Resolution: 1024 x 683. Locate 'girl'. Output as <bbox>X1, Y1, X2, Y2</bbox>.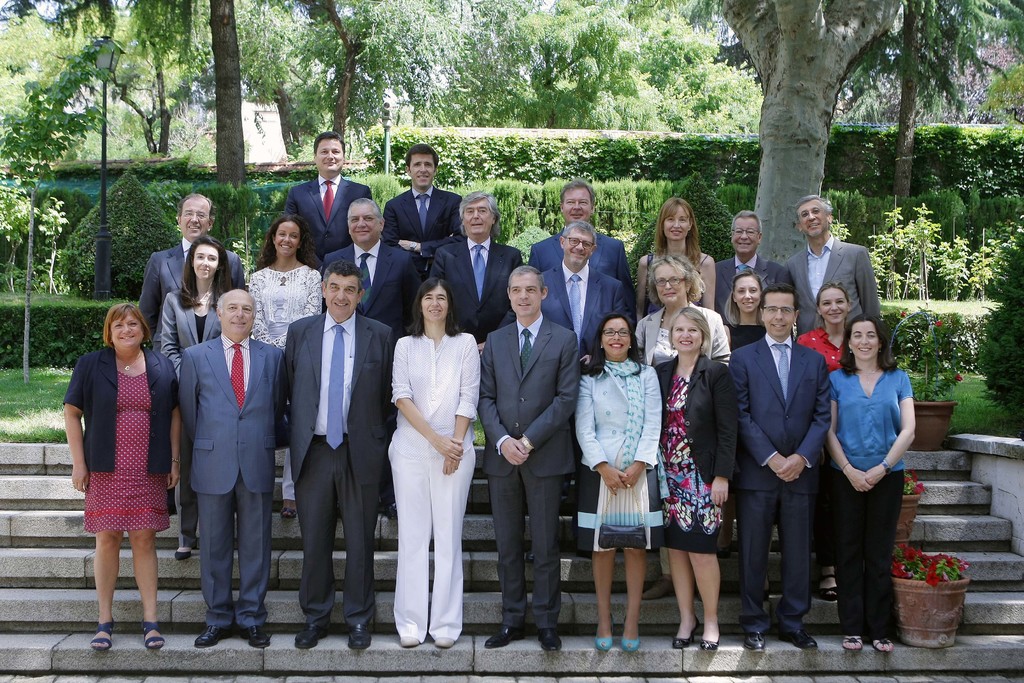
<bbox>577, 315, 663, 654</bbox>.
